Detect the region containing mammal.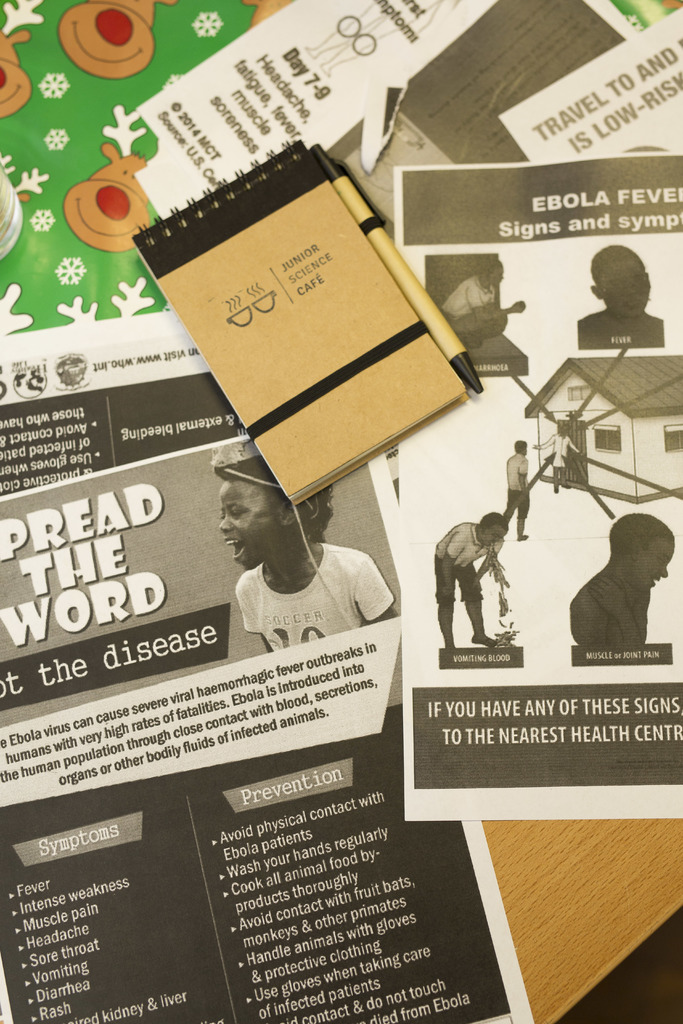
[532,420,575,490].
